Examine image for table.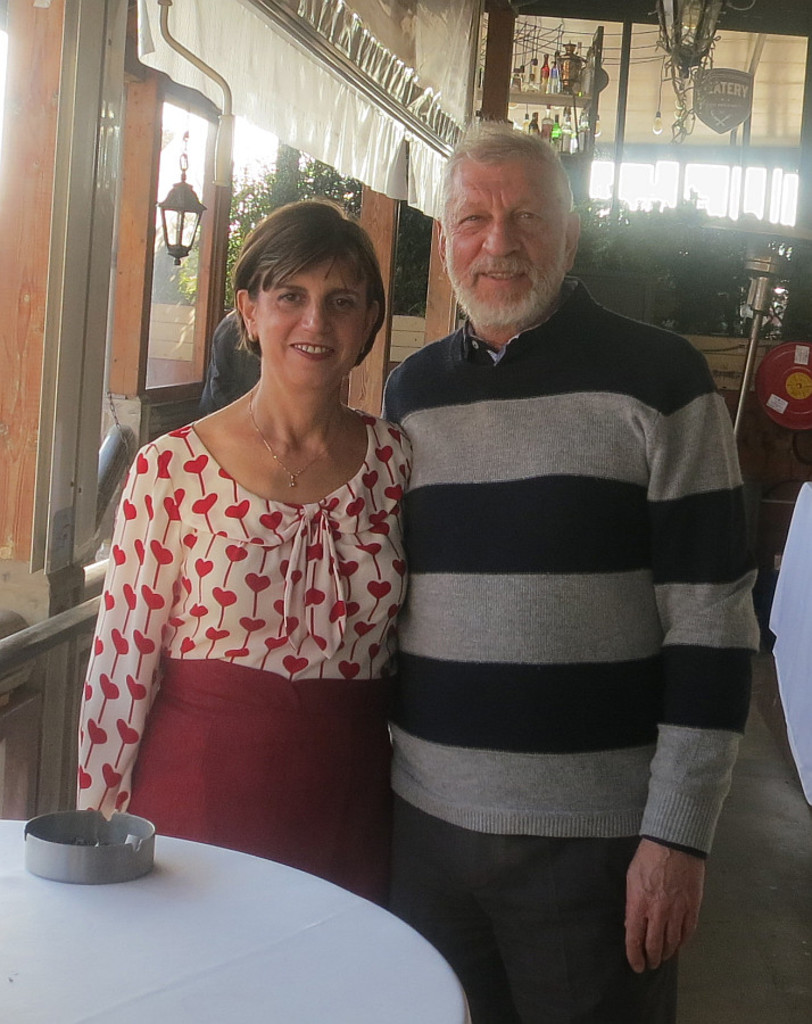
Examination result: <box>0,801,484,1009</box>.
